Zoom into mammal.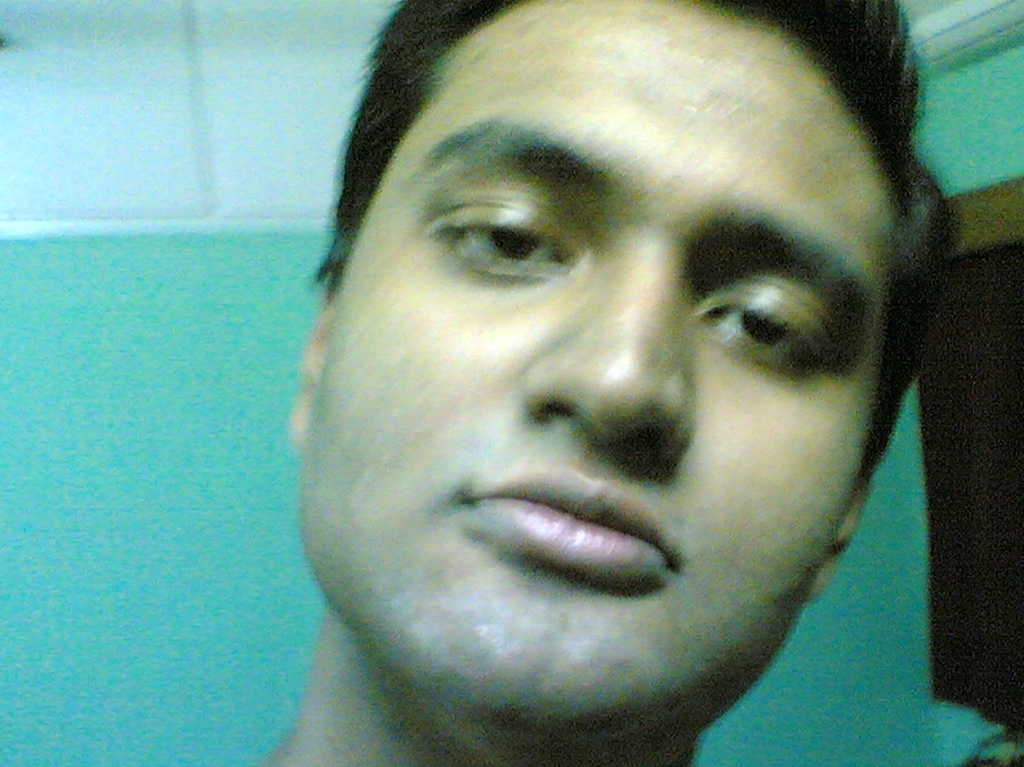
Zoom target: pyautogui.locateOnScreen(194, 2, 1023, 766).
